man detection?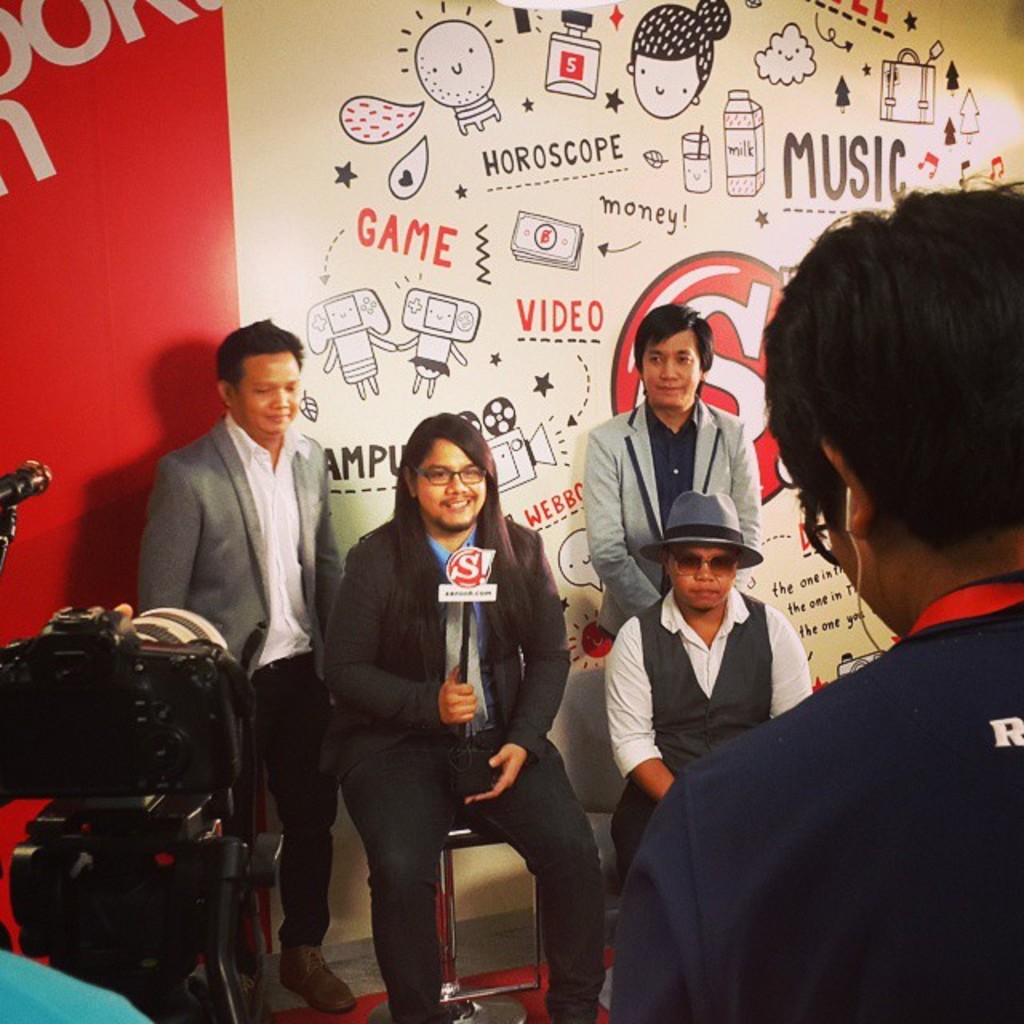
318, 405, 611, 1022
